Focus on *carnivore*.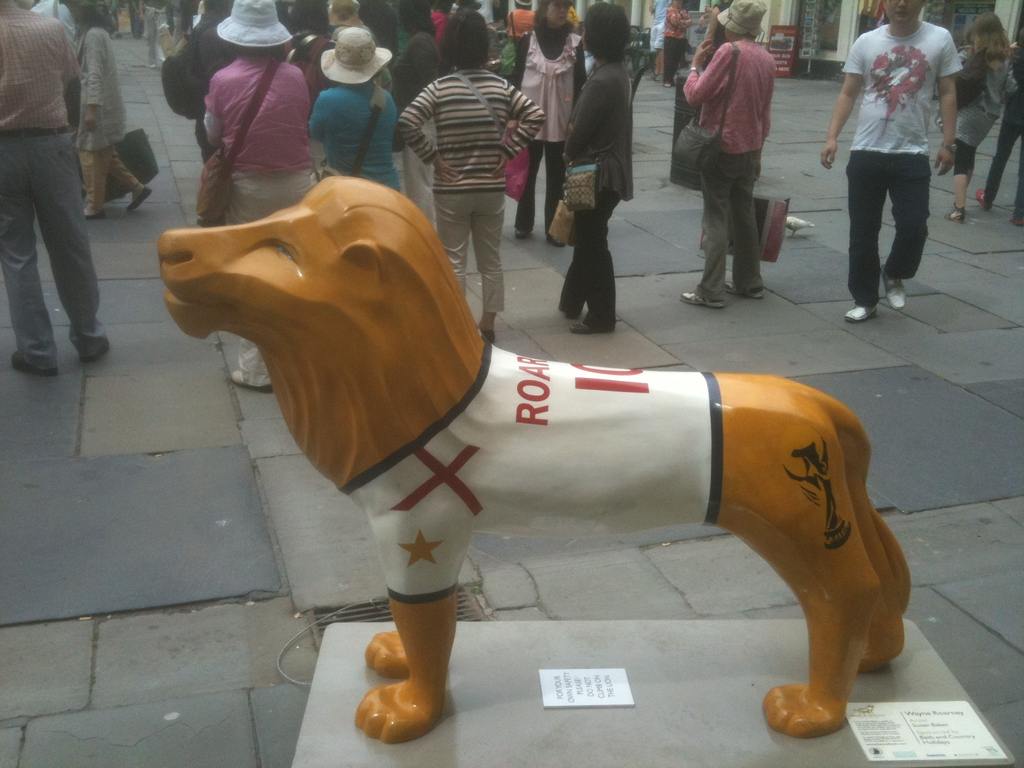
Focused at 328 0 378 39.
